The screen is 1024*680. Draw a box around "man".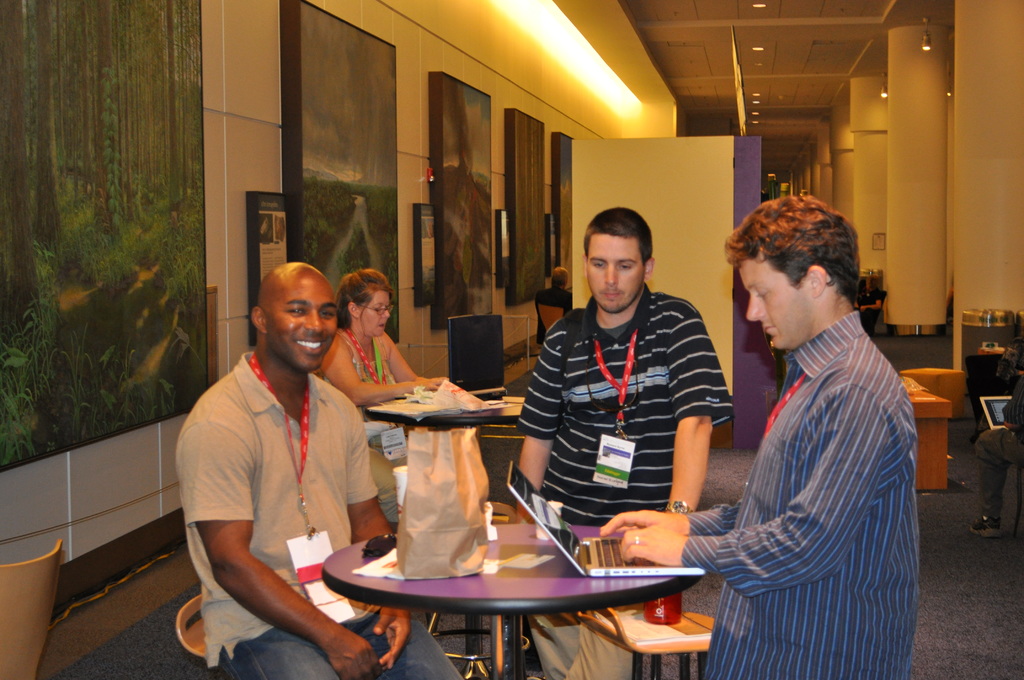
[515, 211, 733, 679].
